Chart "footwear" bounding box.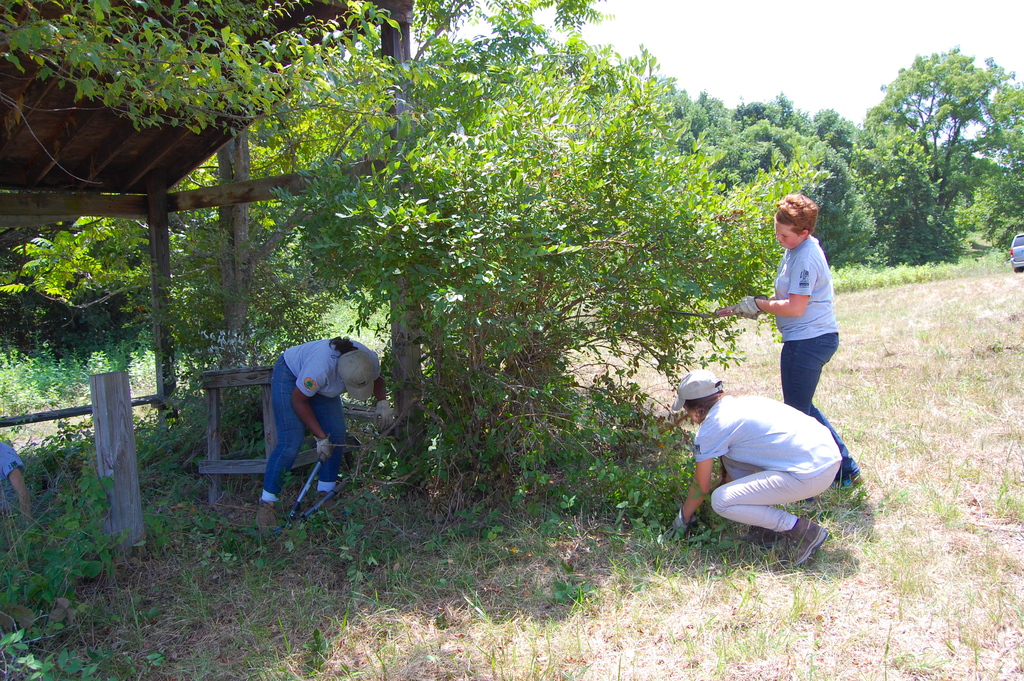
Charted: 770, 515, 832, 572.
